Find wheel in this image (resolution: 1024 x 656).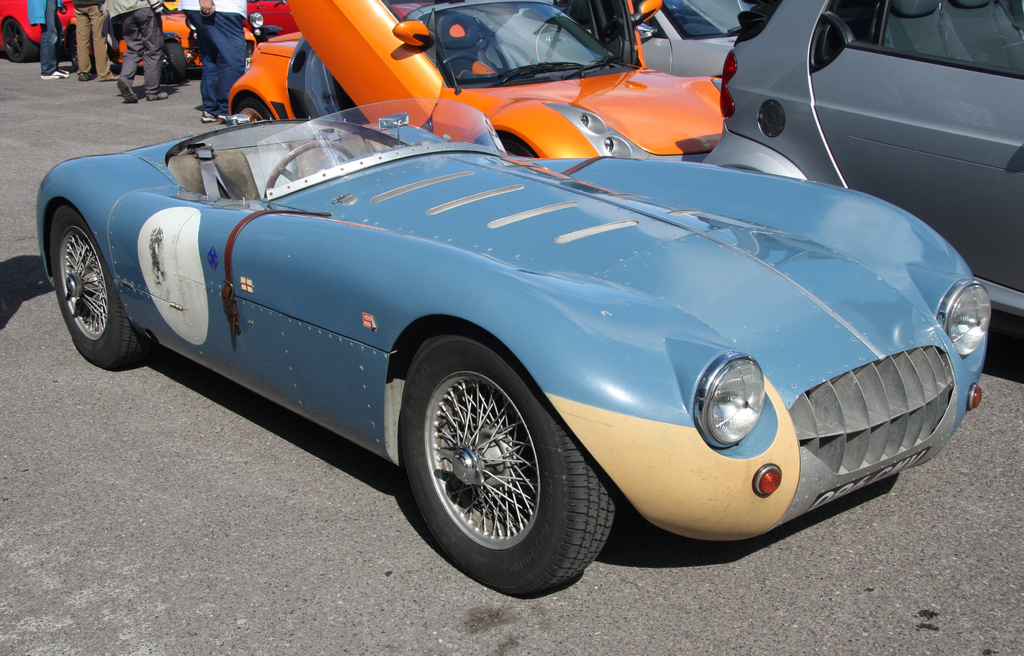
5,19,38,61.
